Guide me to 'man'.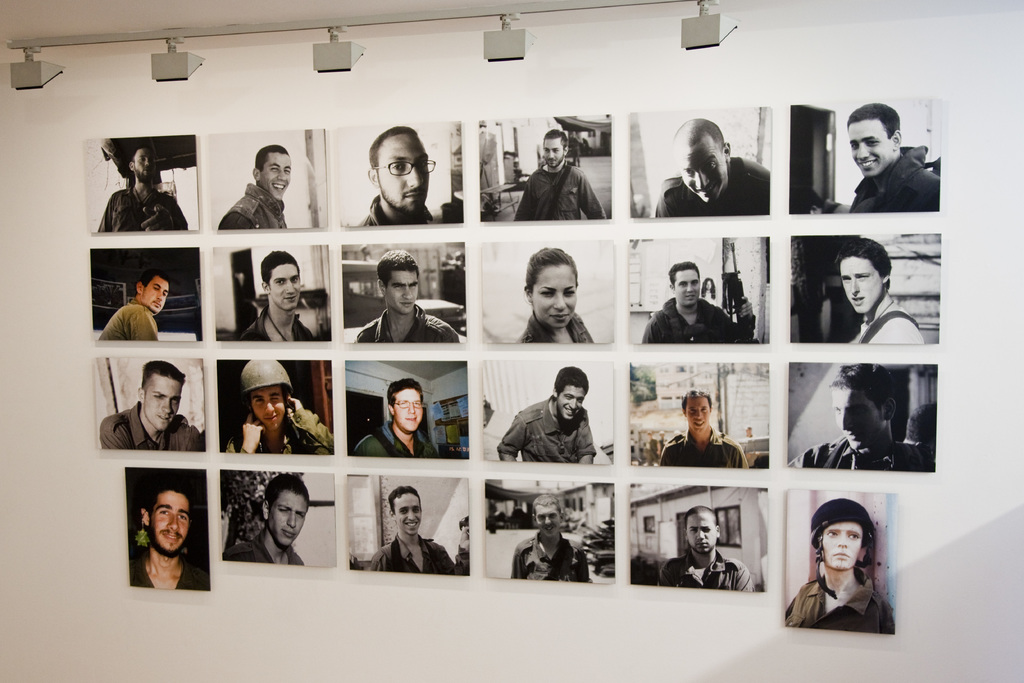
Guidance: [x1=498, y1=368, x2=598, y2=462].
